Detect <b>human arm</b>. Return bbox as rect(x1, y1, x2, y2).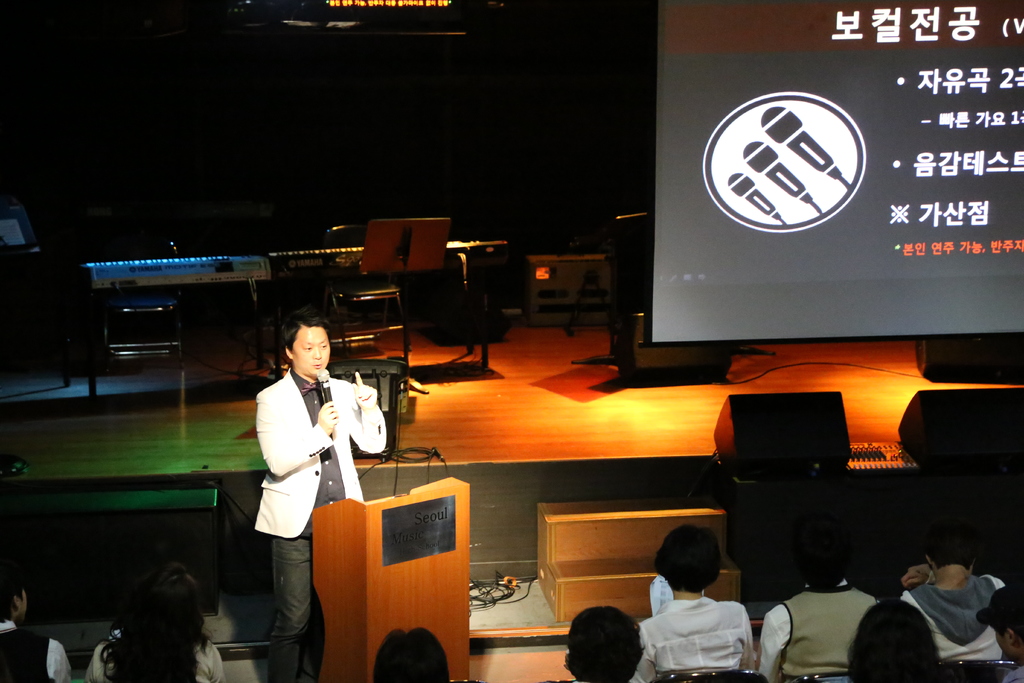
rect(902, 562, 935, 588).
